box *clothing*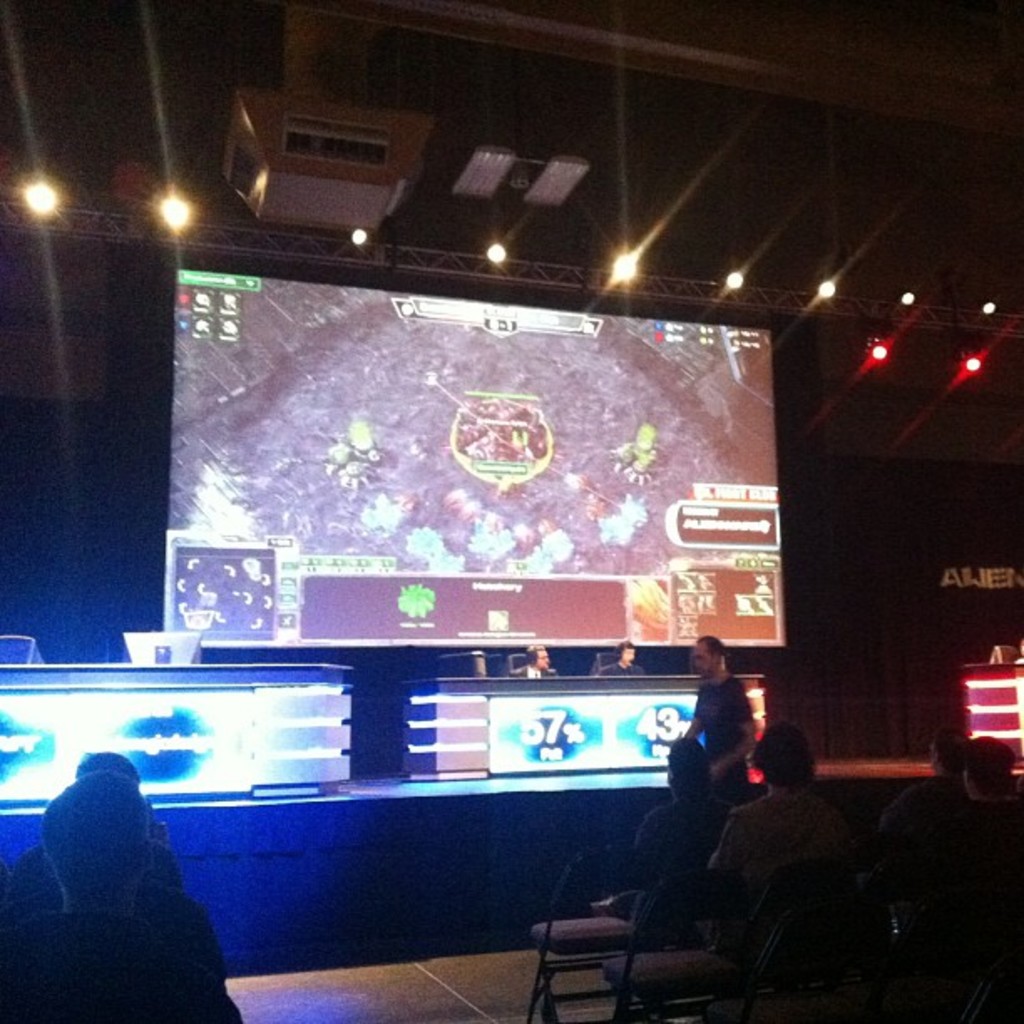
crop(0, 899, 241, 1022)
